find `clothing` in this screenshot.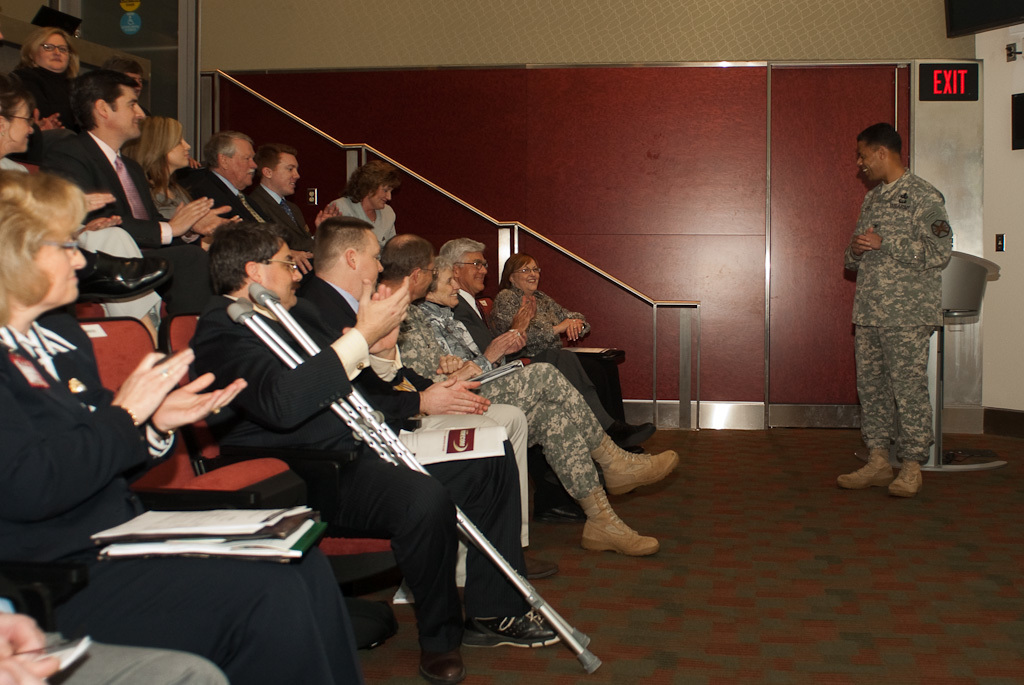
The bounding box for `clothing` is box(248, 178, 308, 258).
